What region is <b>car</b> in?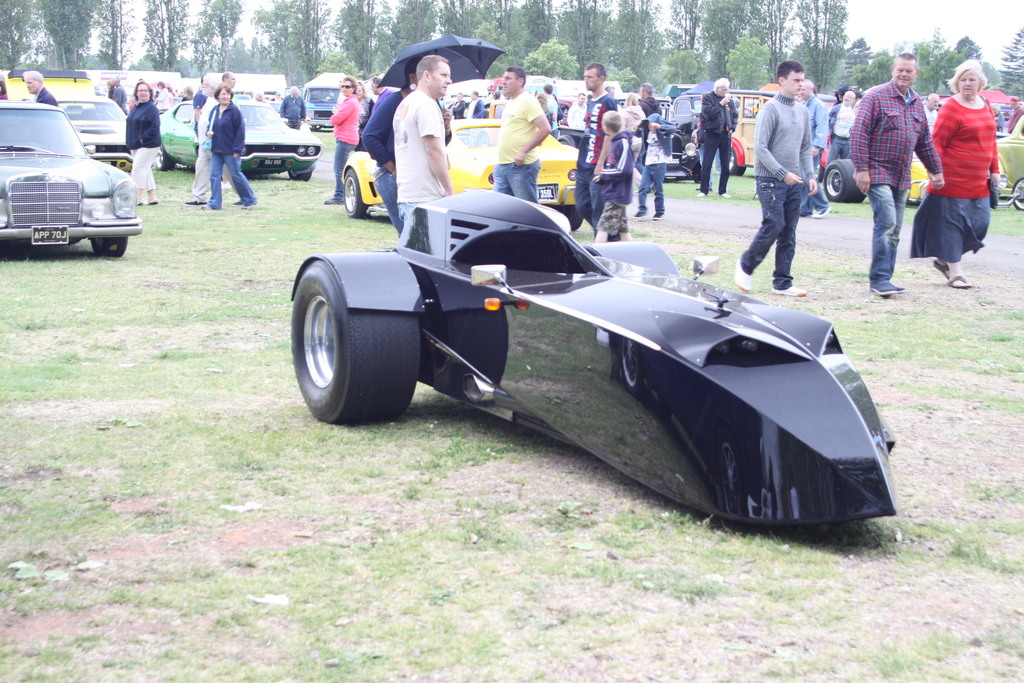
pyautogui.locateOnScreen(993, 111, 1023, 201).
